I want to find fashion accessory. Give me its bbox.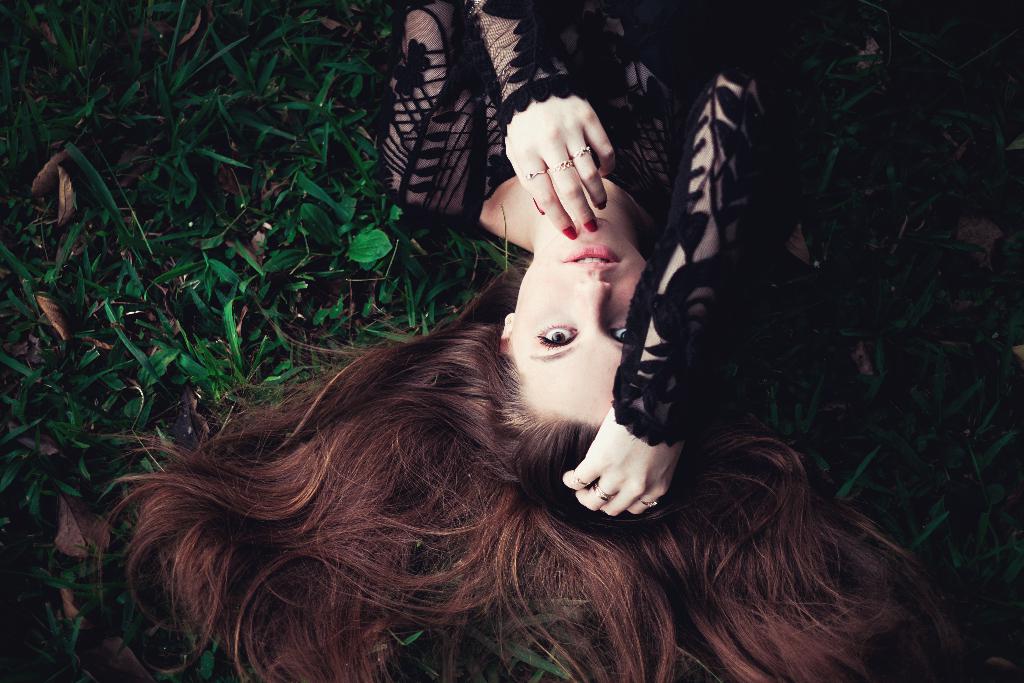
select_region(570, 142, 591, 163).
